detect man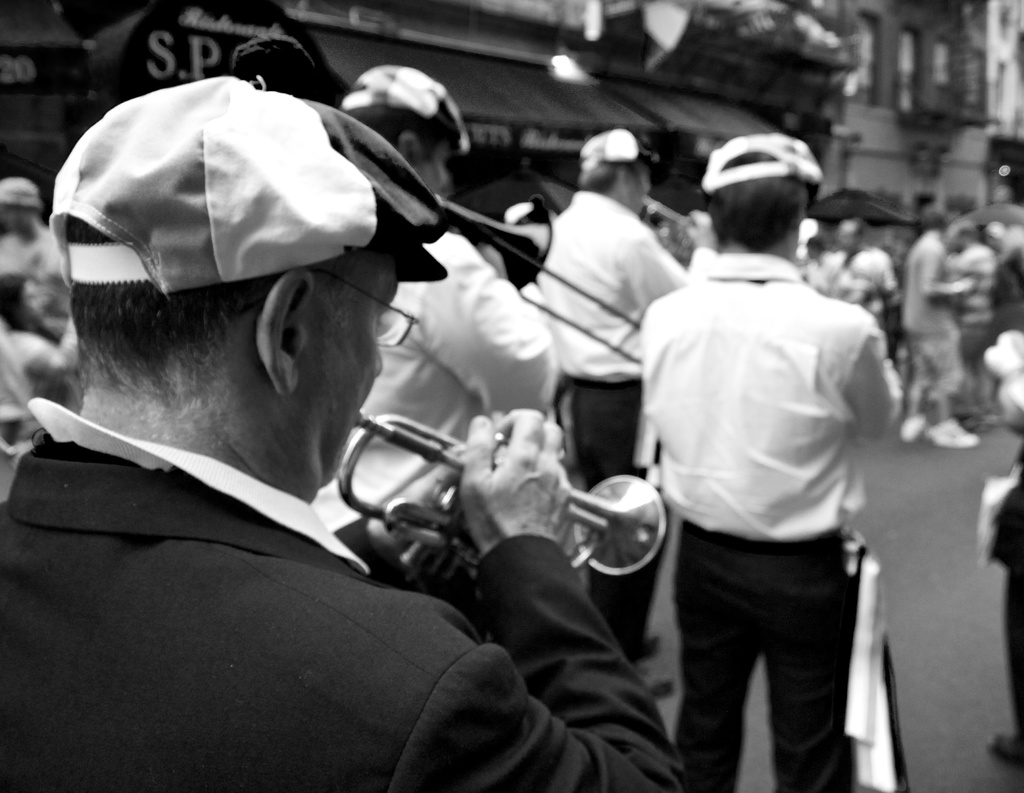
605/97/908/760
